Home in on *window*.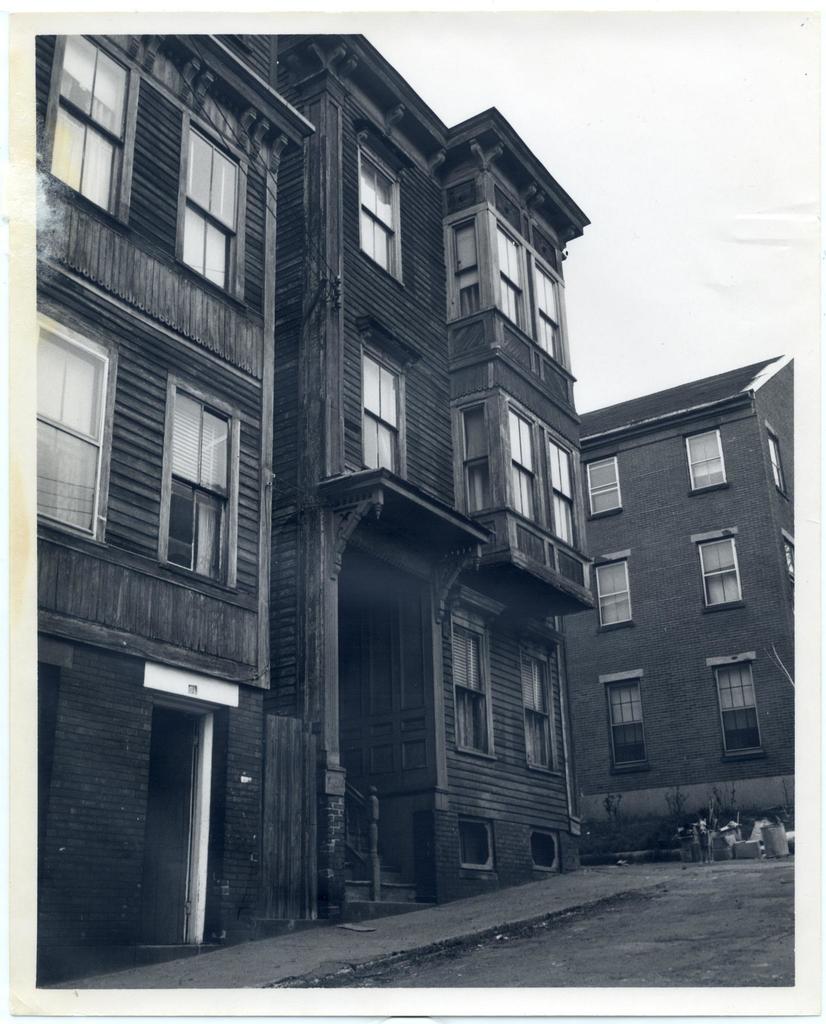
Homed in at [left=605, top=673, right=650, bottom=769].
